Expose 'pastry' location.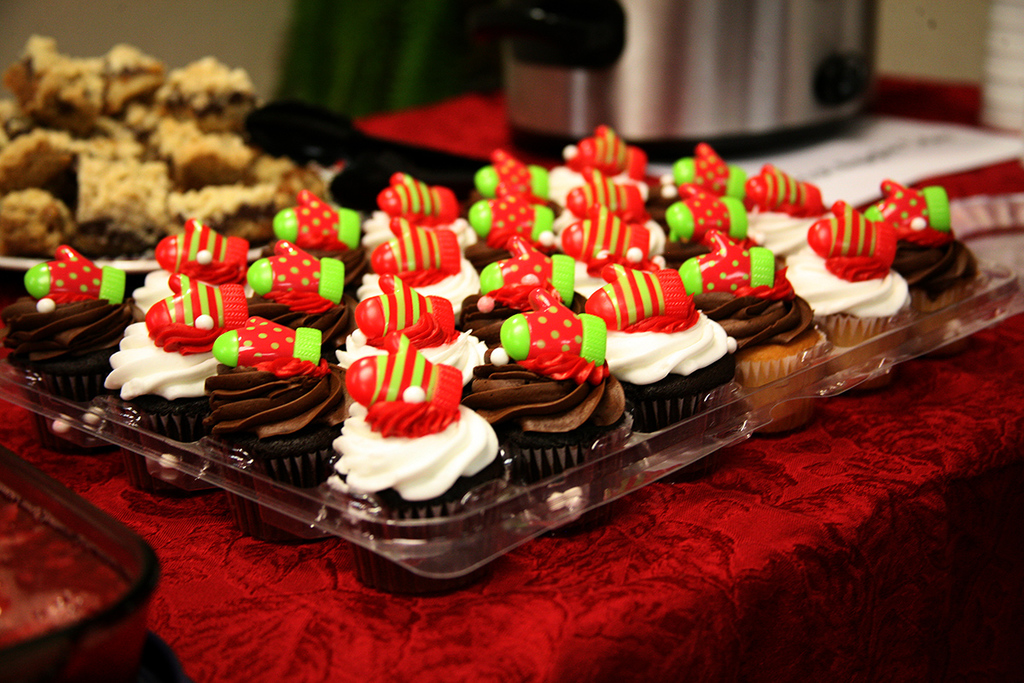
Exposed at 3, 248, 144, 404.
